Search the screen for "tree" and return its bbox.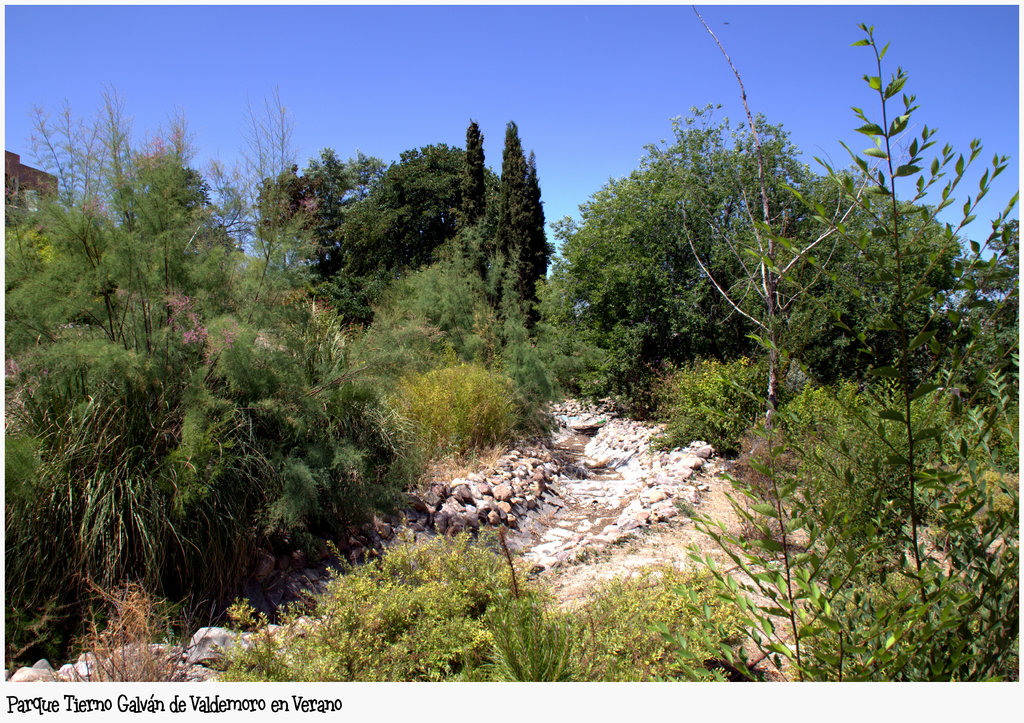
Found: bbox=[325, 142, 491, 286].
